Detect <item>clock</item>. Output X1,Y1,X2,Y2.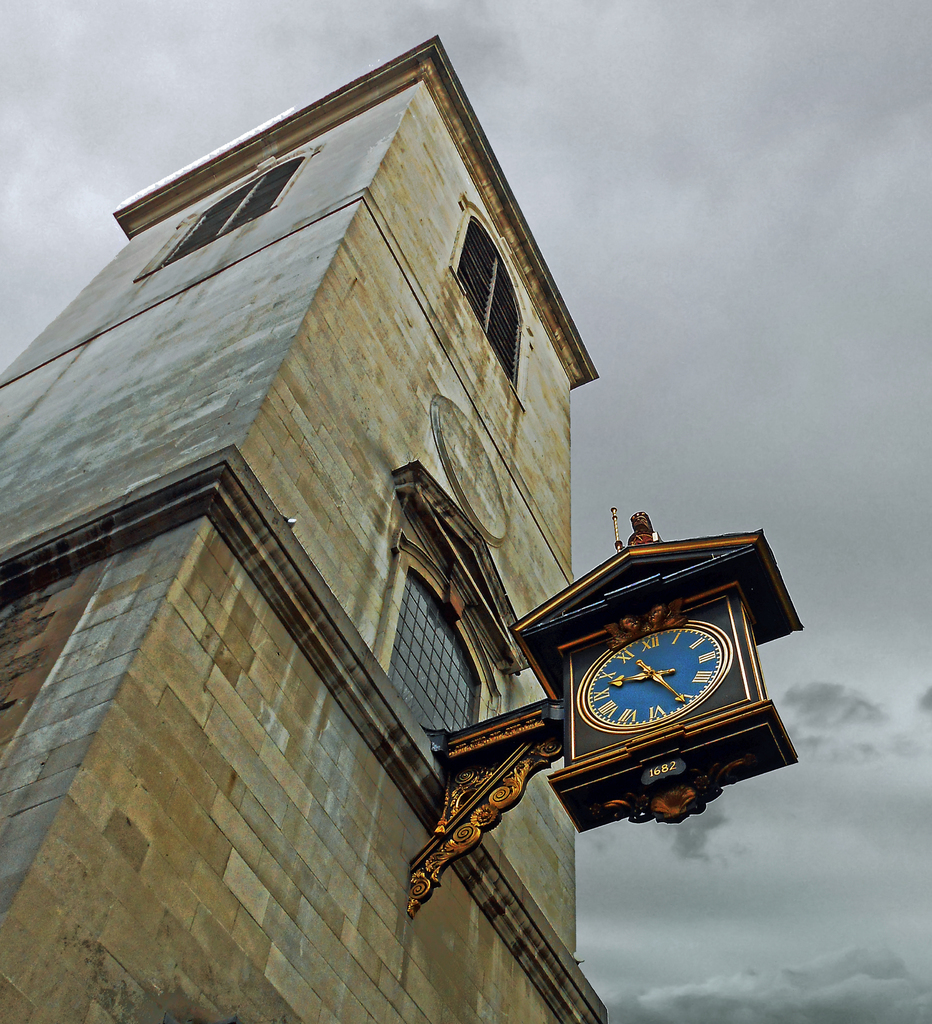
521,545,792,843.
